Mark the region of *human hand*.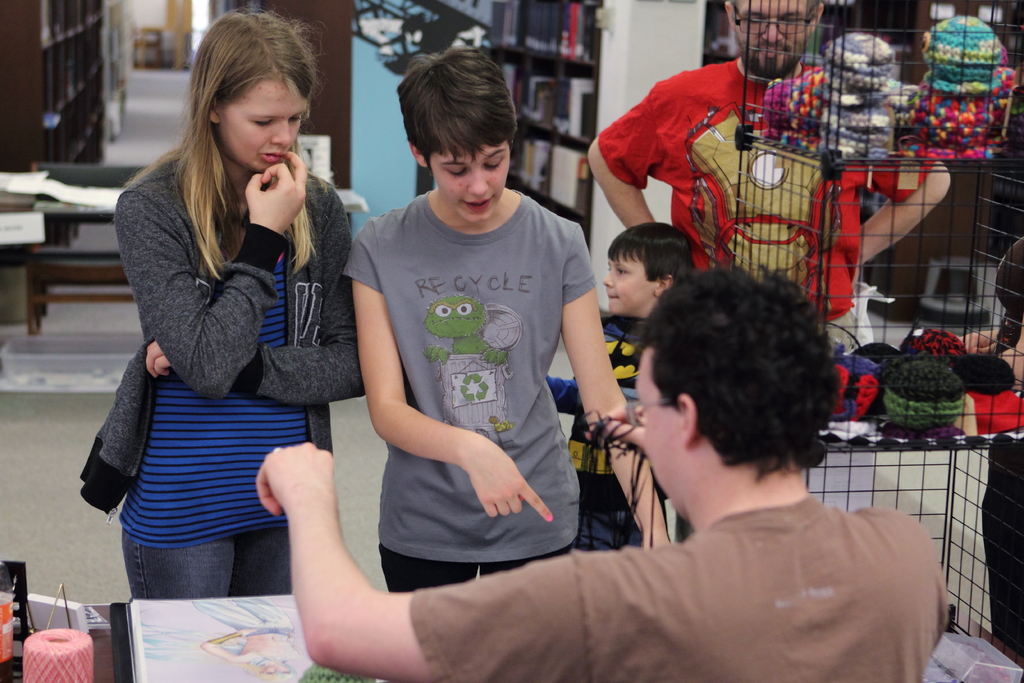
Region: locate(454, 439, 557, 524).
